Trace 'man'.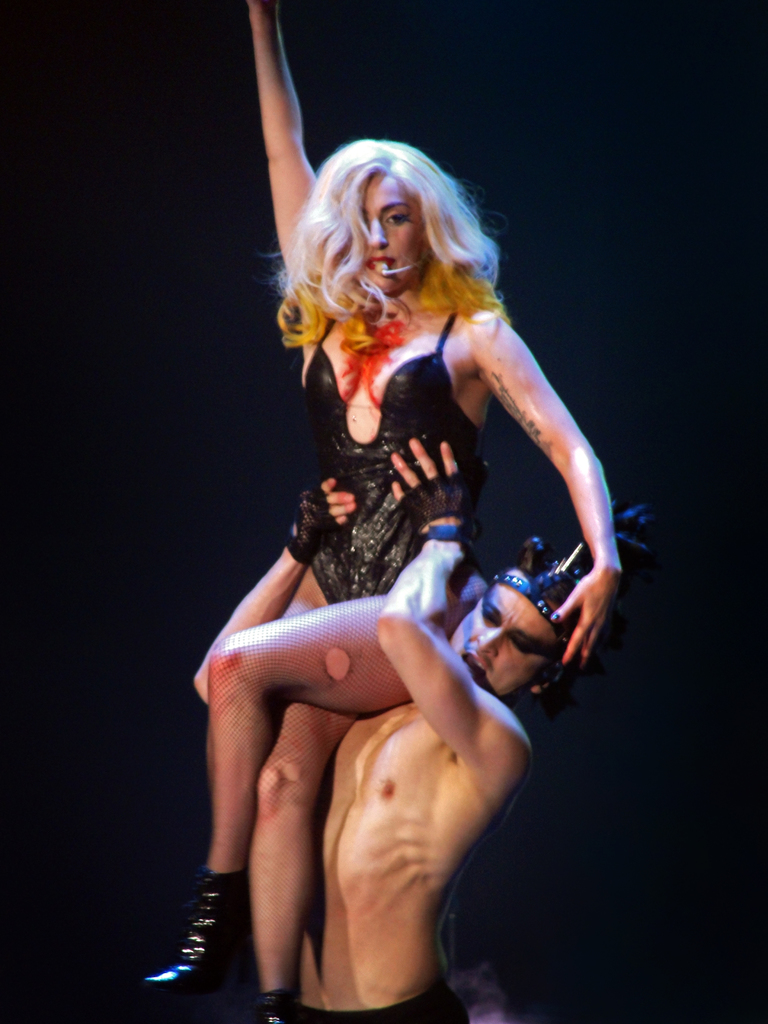
Traced to bbox=[221, 465, 584, 1023].
